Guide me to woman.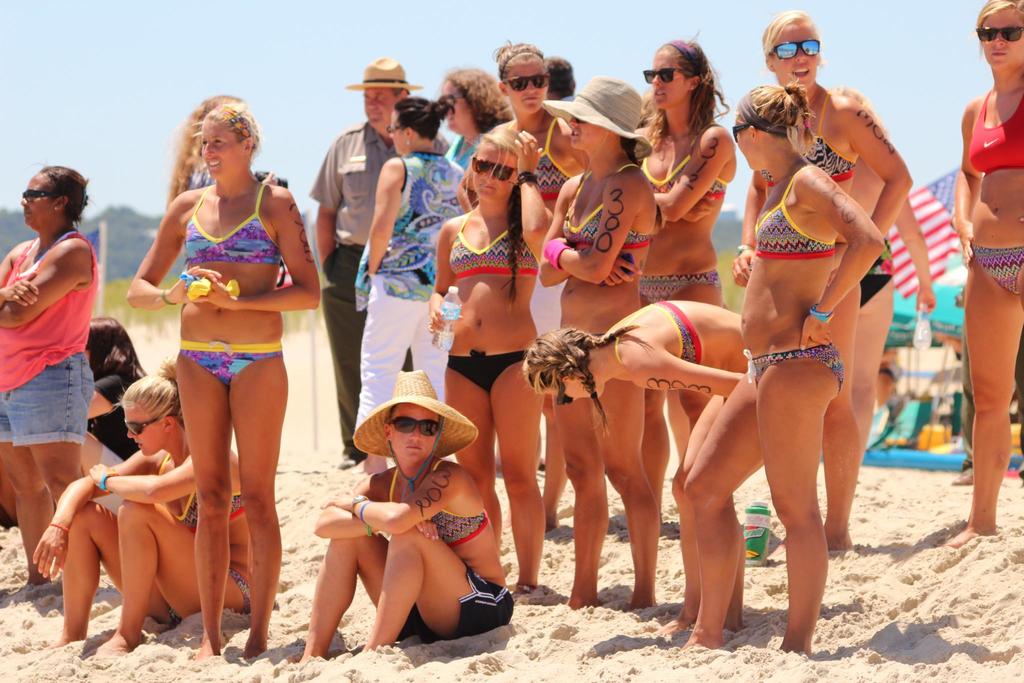
Guidance: Rect(540, 73, 659, 616).
